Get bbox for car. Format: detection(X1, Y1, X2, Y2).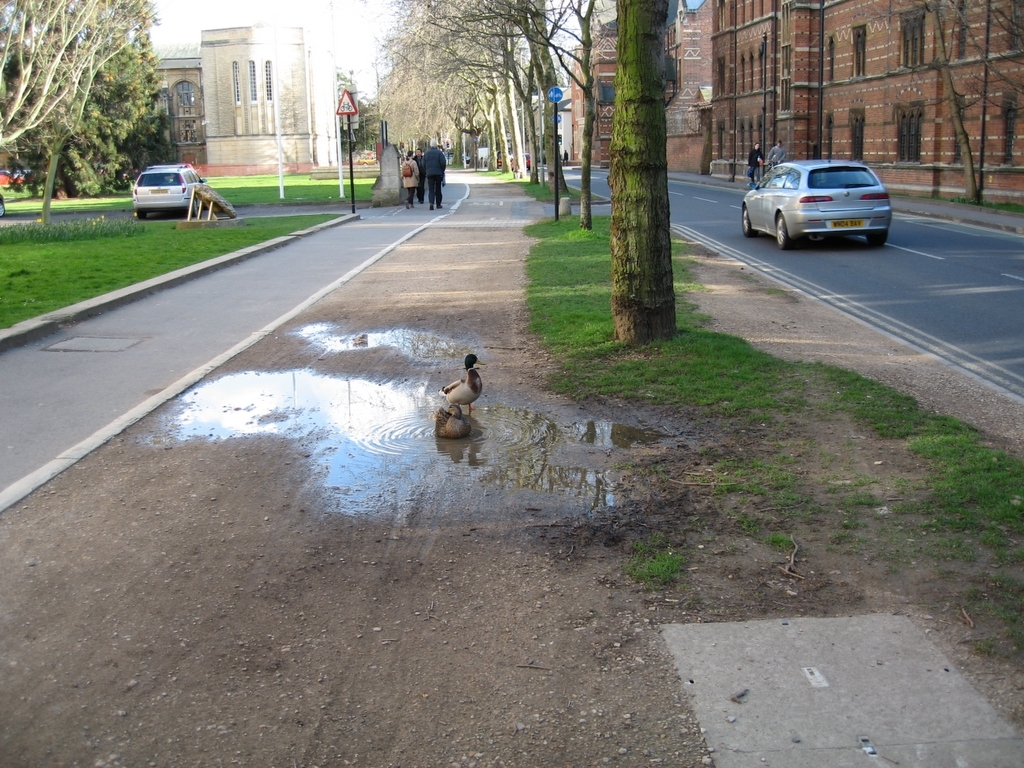
detection(132, 163, 204, 219).
